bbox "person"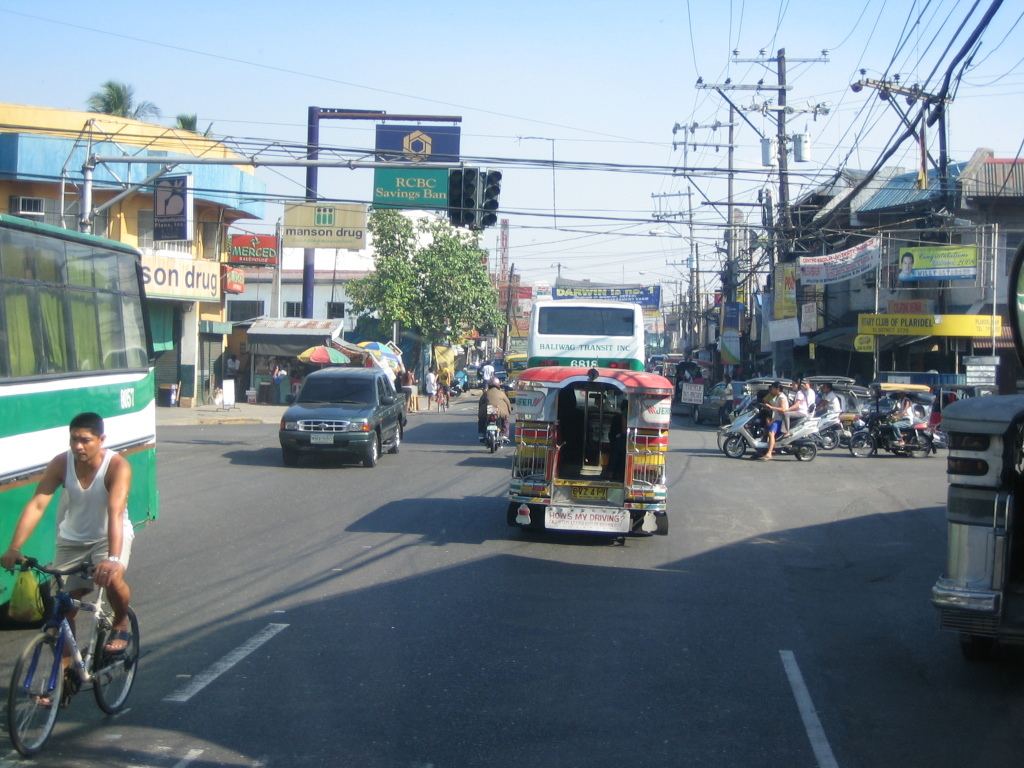
<region>423, 365, 439, 403</region>
